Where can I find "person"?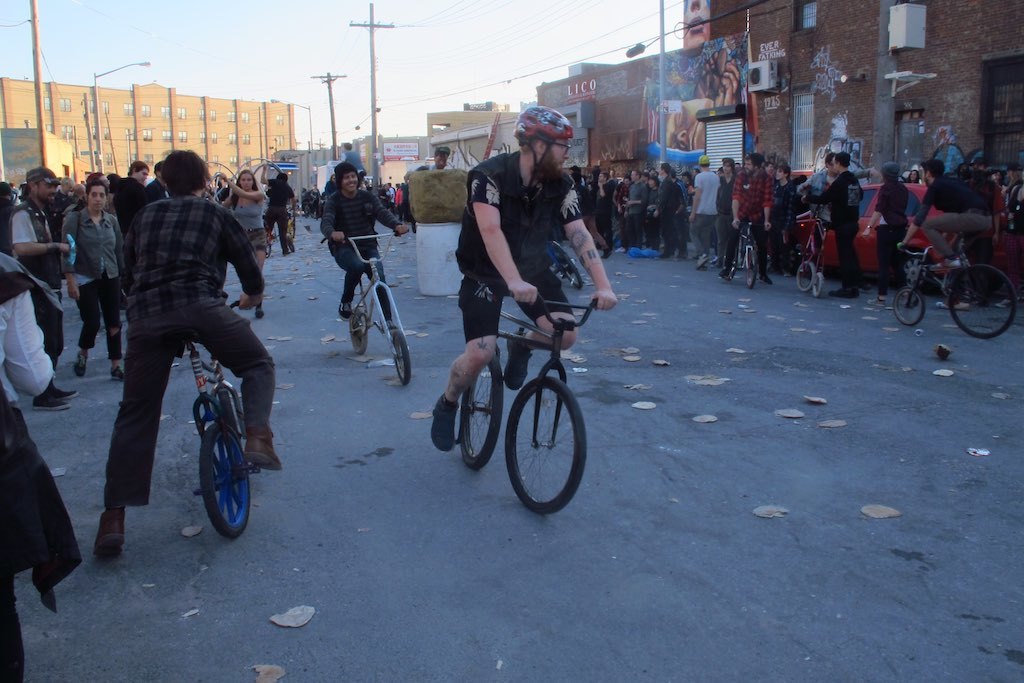
You can find it at rect(646, 0, 747, 100).
